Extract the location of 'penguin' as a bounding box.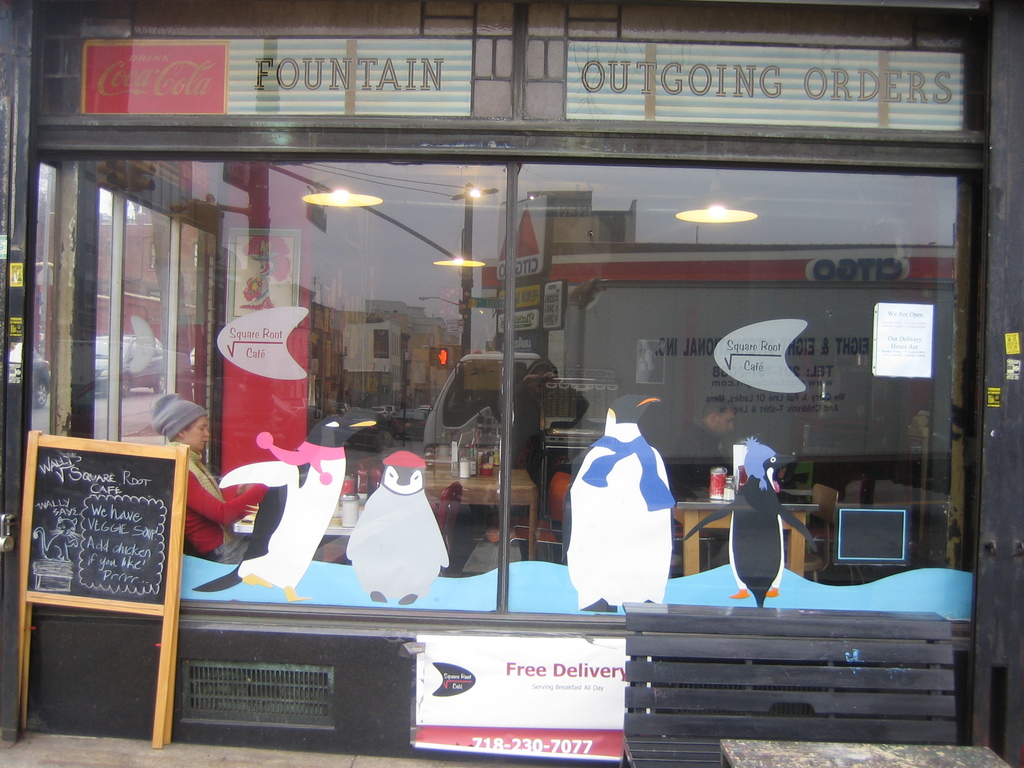
region(189, 410, 381, 609).
